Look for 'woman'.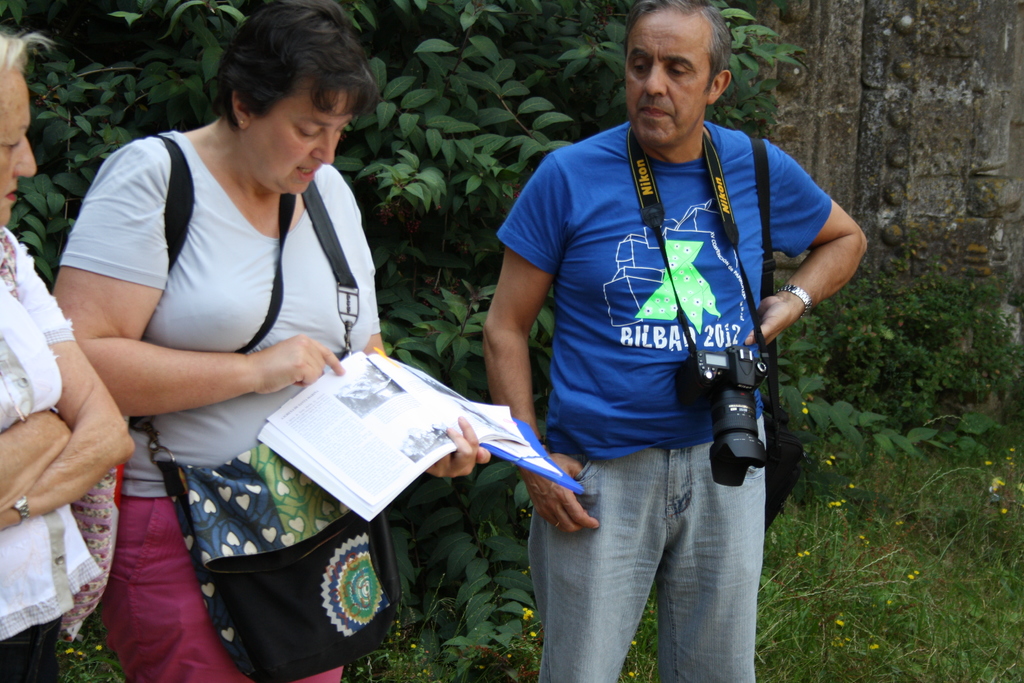
Found: 52/0/493/682.
